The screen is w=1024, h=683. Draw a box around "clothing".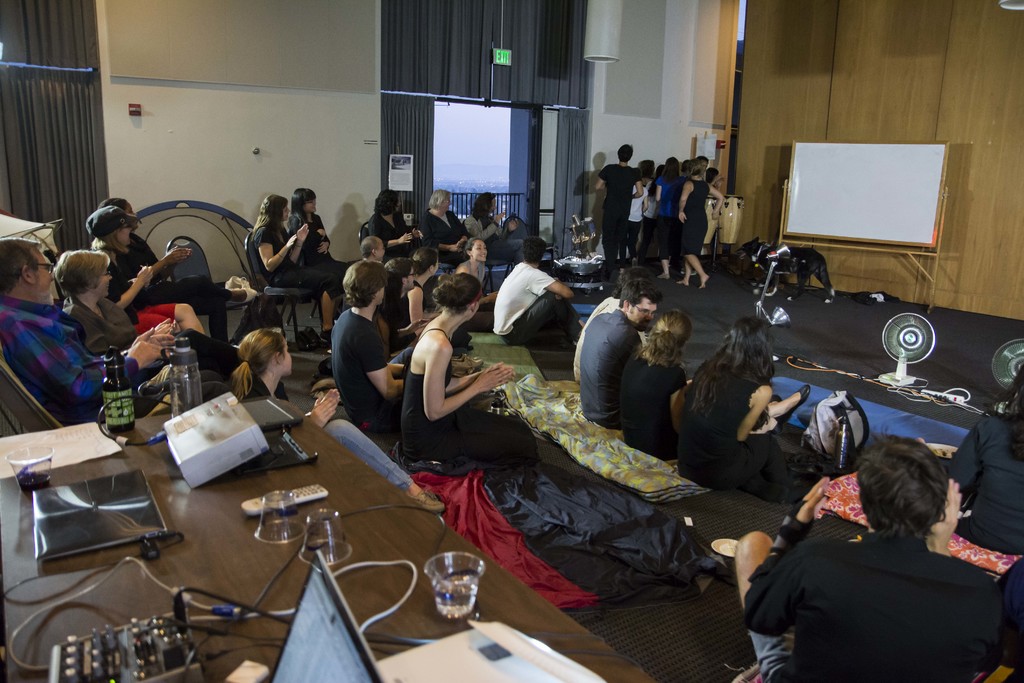
crop(743, 524, 1010, 682).
